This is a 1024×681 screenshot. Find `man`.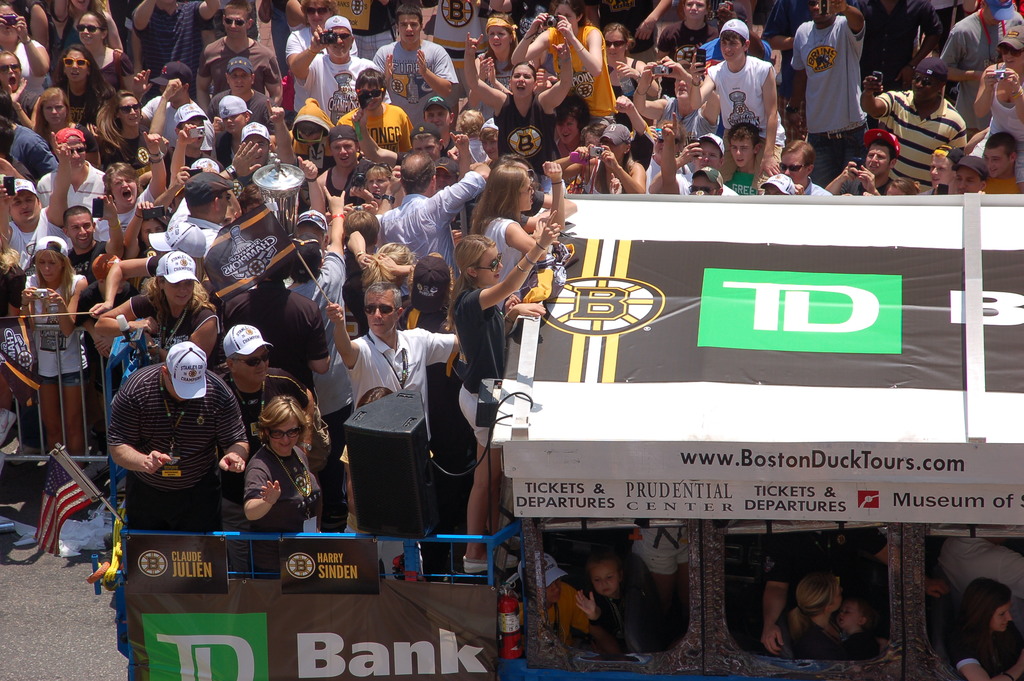
Bounding box: rect(205, 55, 274, 123).
